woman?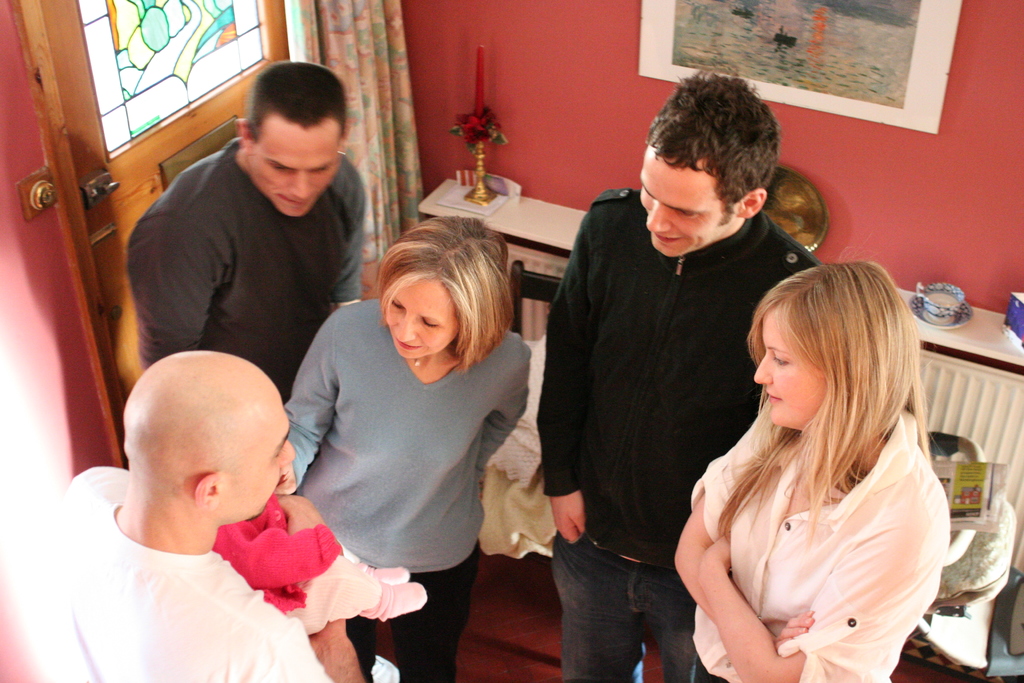
Rect(273, 212, 532, 681)
